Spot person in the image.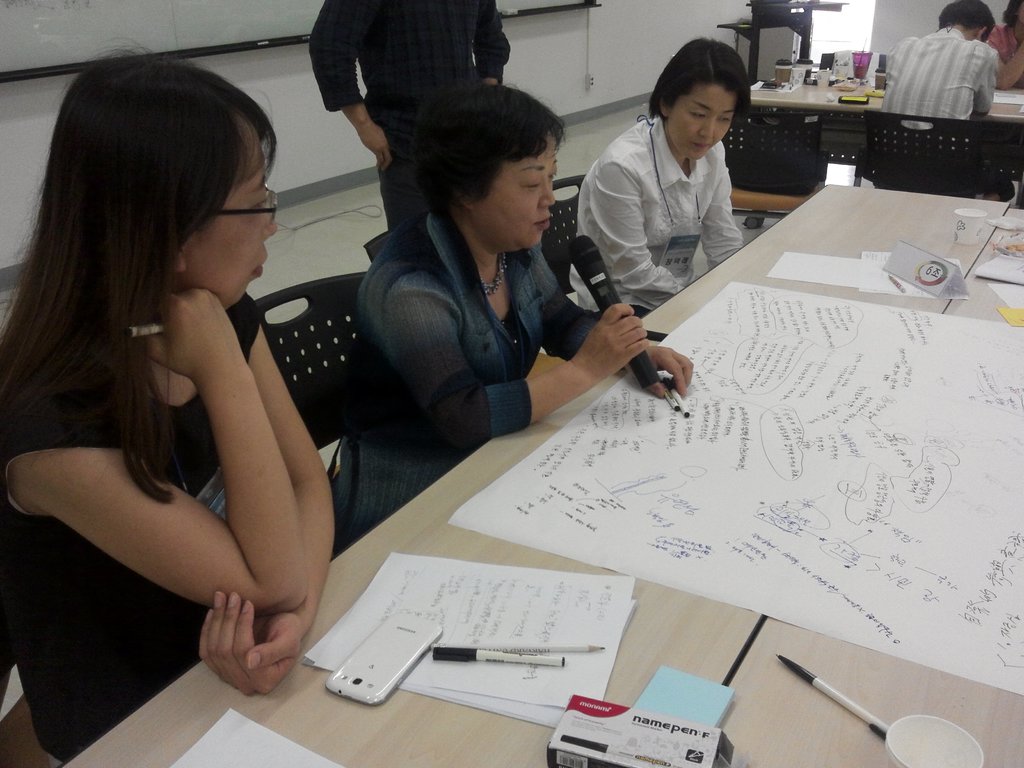
person found at 604 44 779 300.
